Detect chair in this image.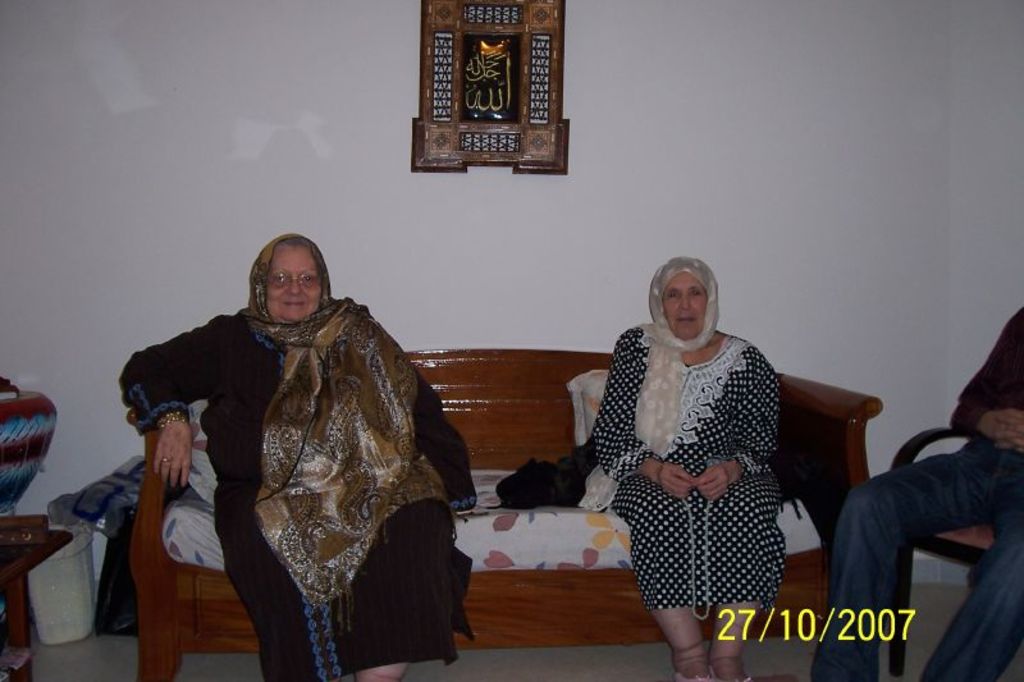
Detection: 886/424/998/681.
